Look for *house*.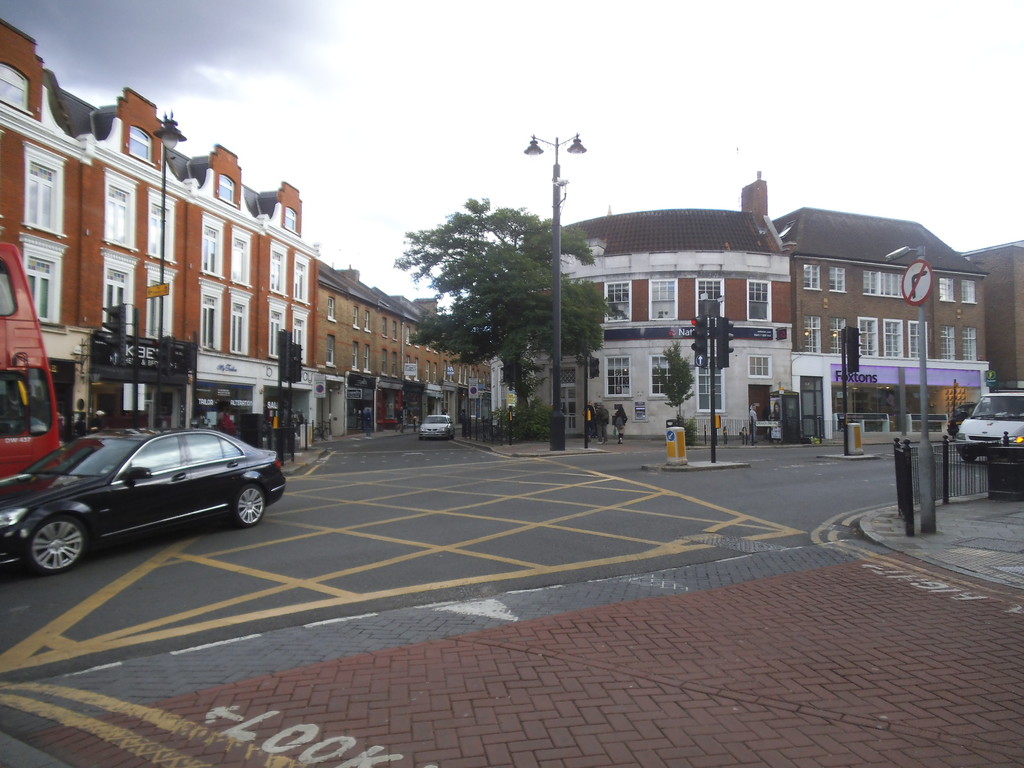
Found: box=[0, 61, 83, 420].
